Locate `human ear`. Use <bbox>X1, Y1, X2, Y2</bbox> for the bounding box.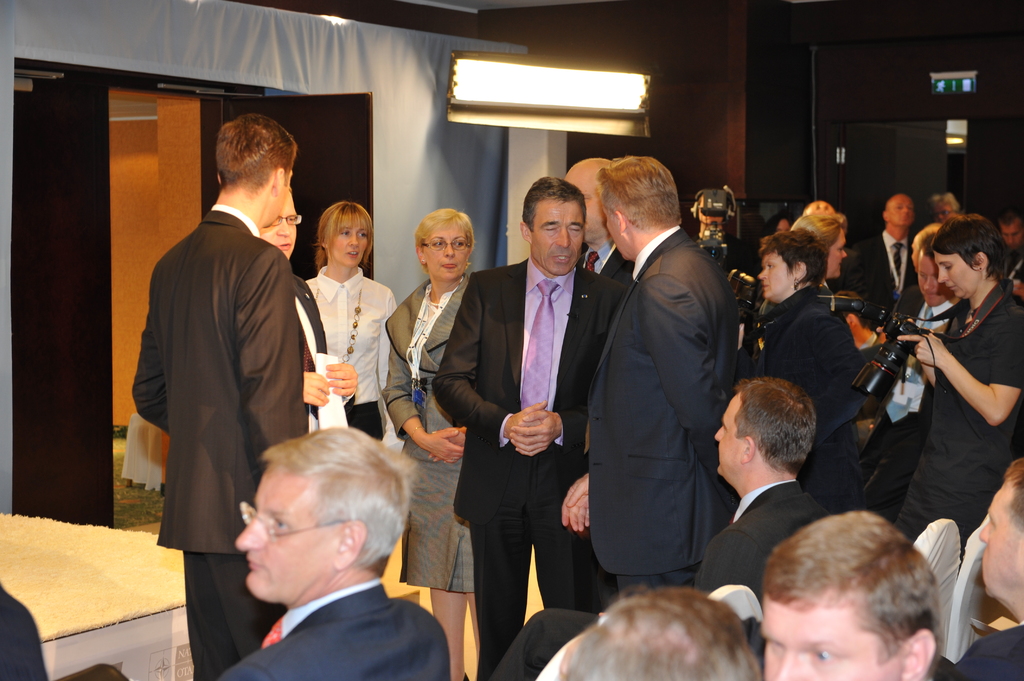
<bbox>518, 218, 531, 243</bbox>.
